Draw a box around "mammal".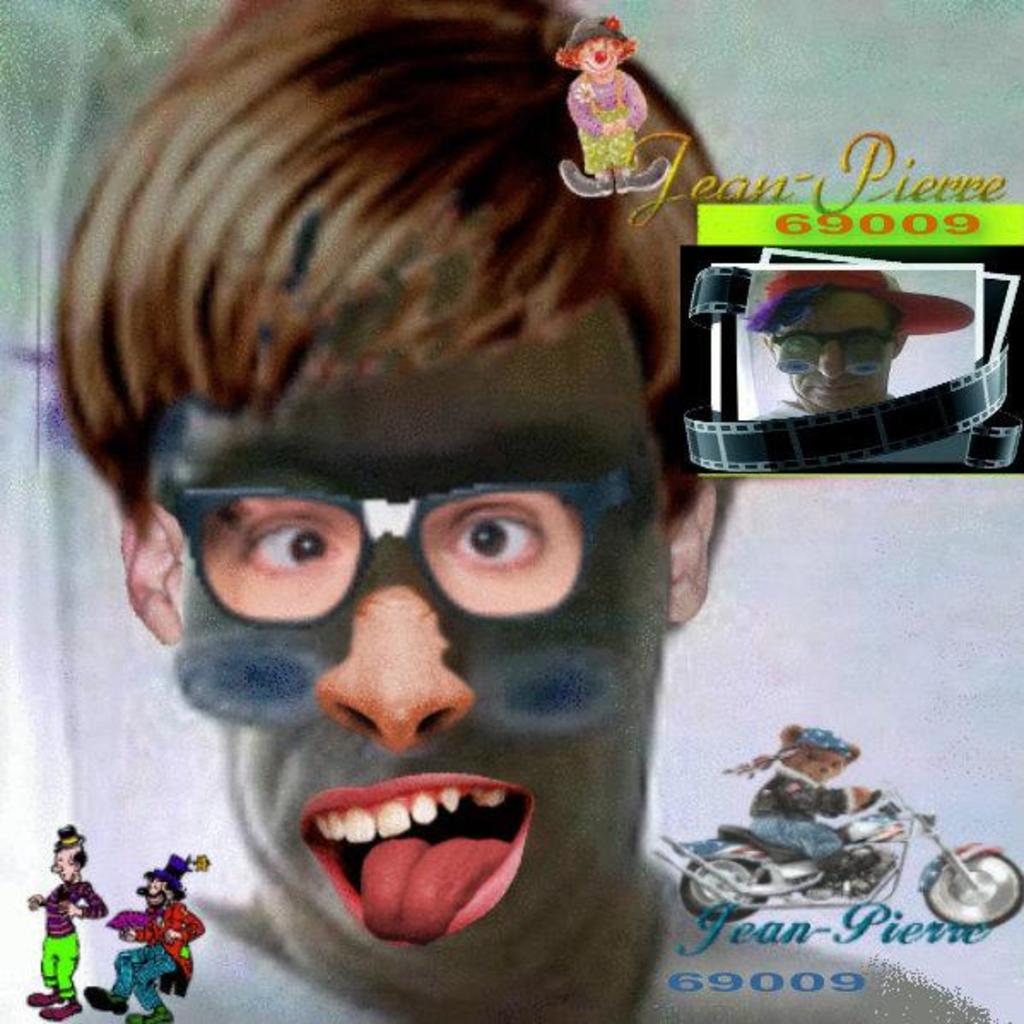
[46, 0, 985, 1022].
